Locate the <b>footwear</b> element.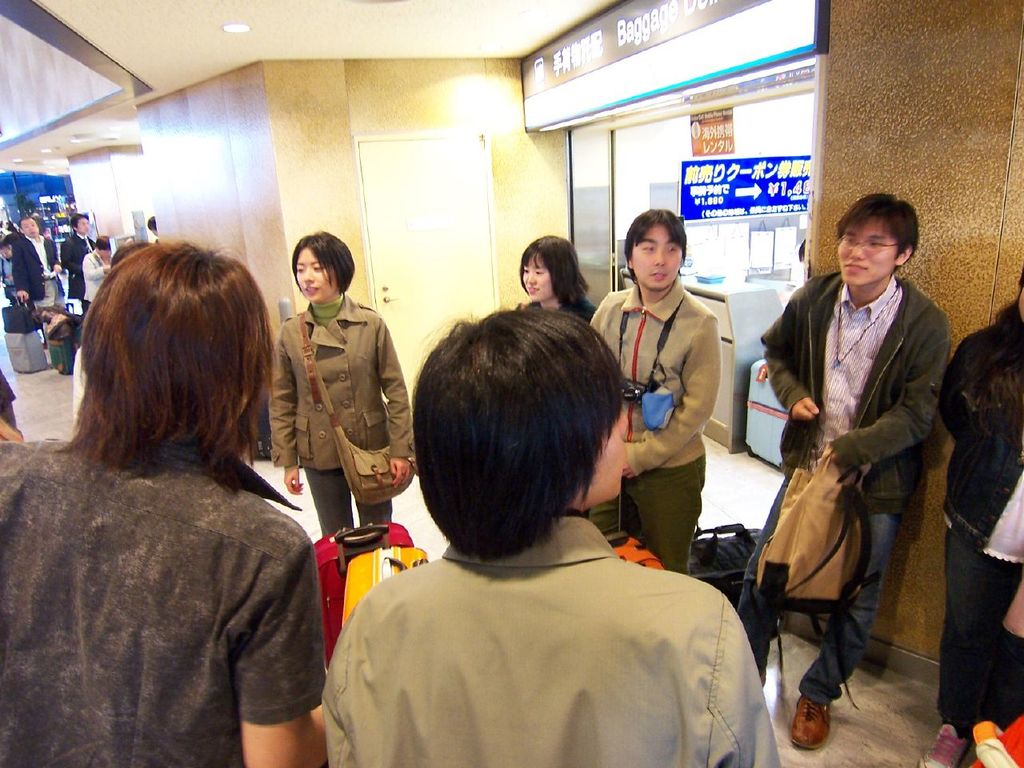
Element bbox: locate(914, 726, 962, 767).
